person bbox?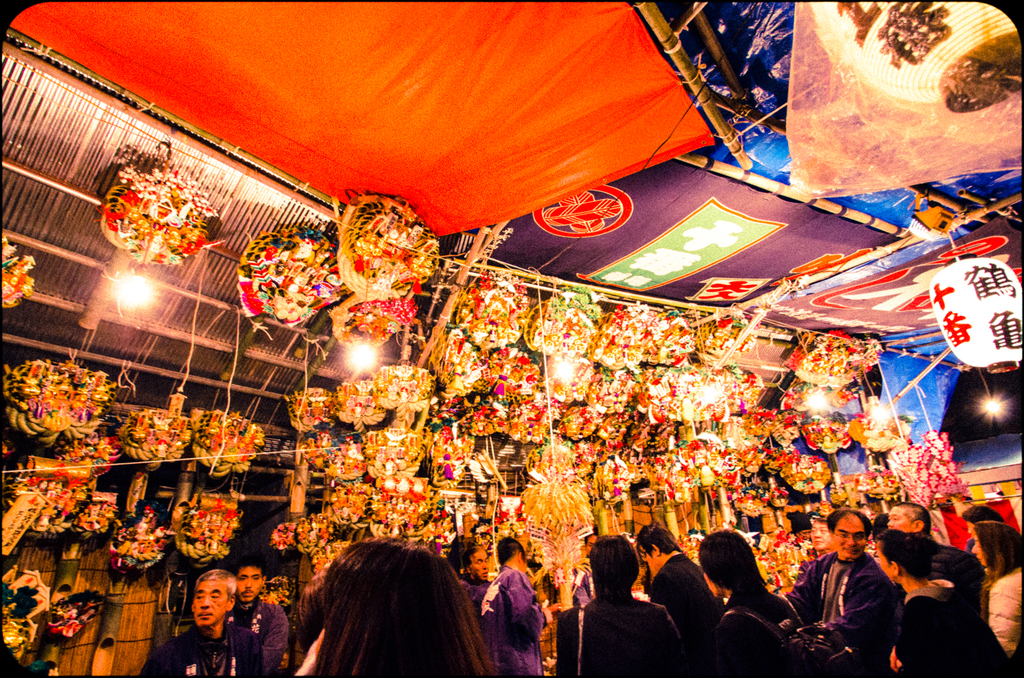
l=870, t=530, r=991, b=677
